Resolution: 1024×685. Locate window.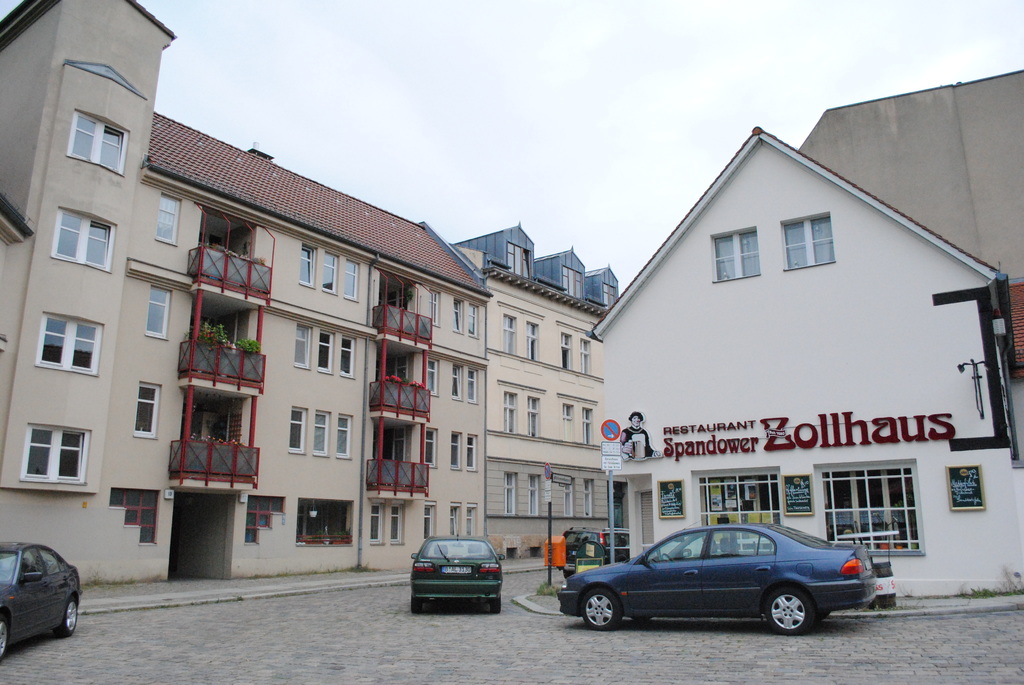
locate(300, 247, 316, 289).
